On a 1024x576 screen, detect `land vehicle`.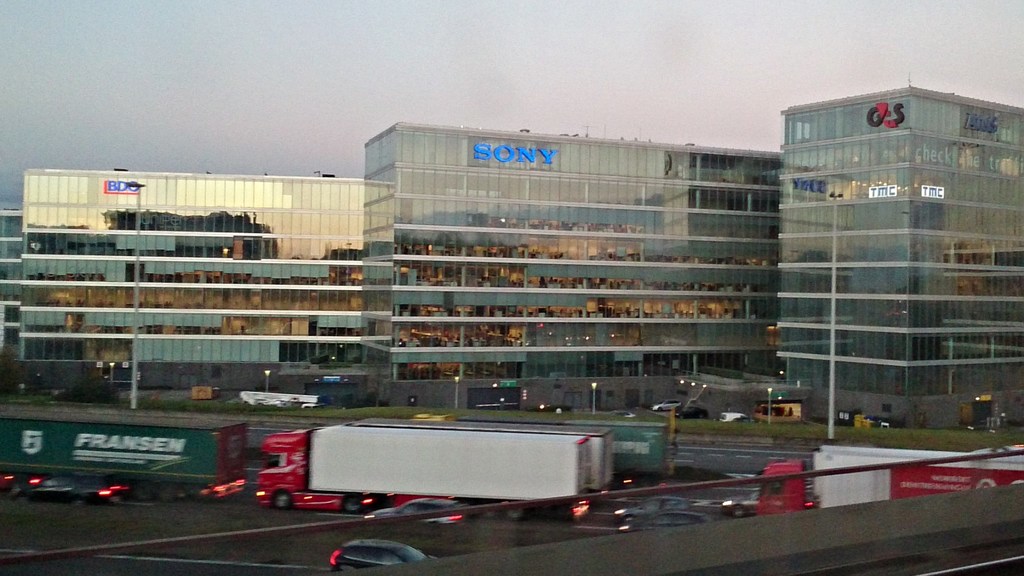
(x1=723, y1=494, x2=756, y2=515).
